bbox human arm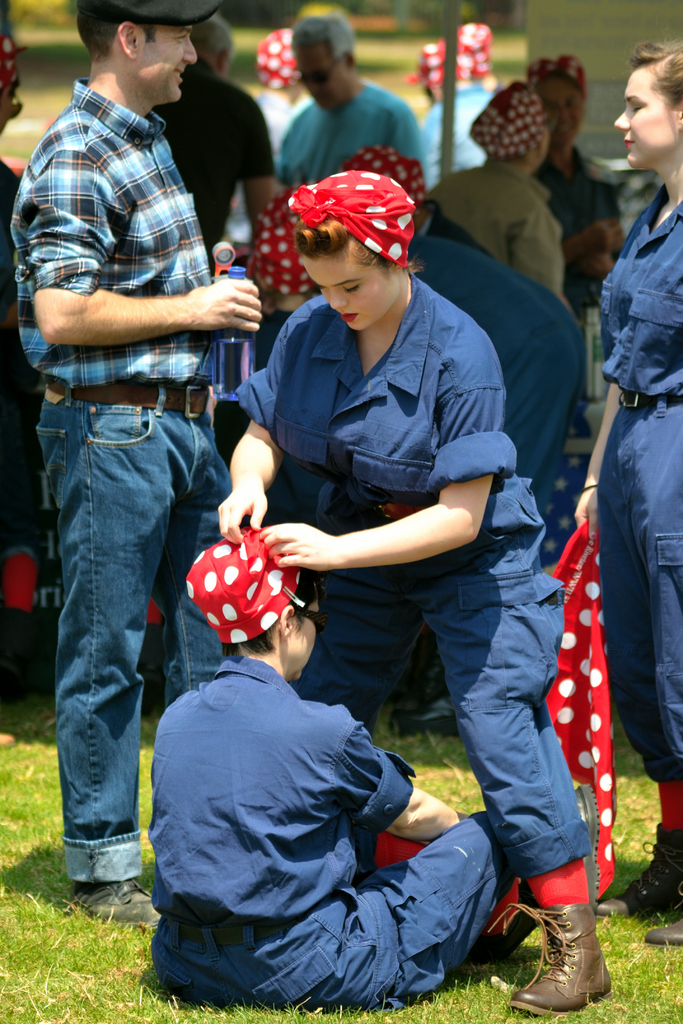
rect(334, 713, 485, 876)
